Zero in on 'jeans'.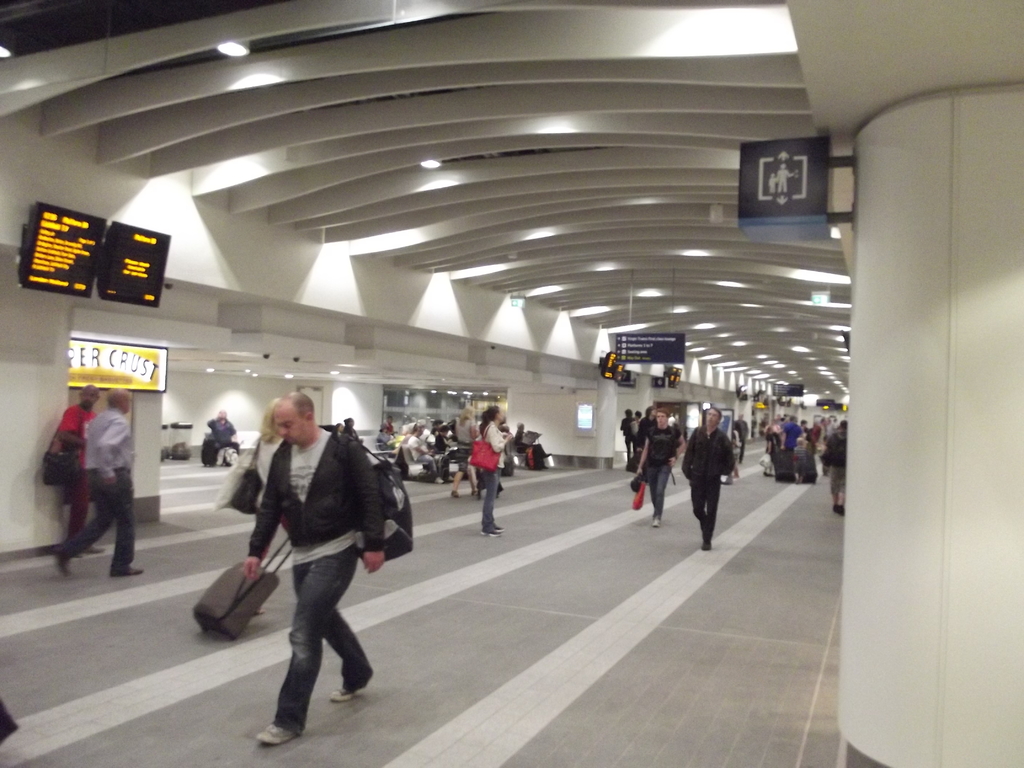
Zeroed in: 484:470:500:532.
